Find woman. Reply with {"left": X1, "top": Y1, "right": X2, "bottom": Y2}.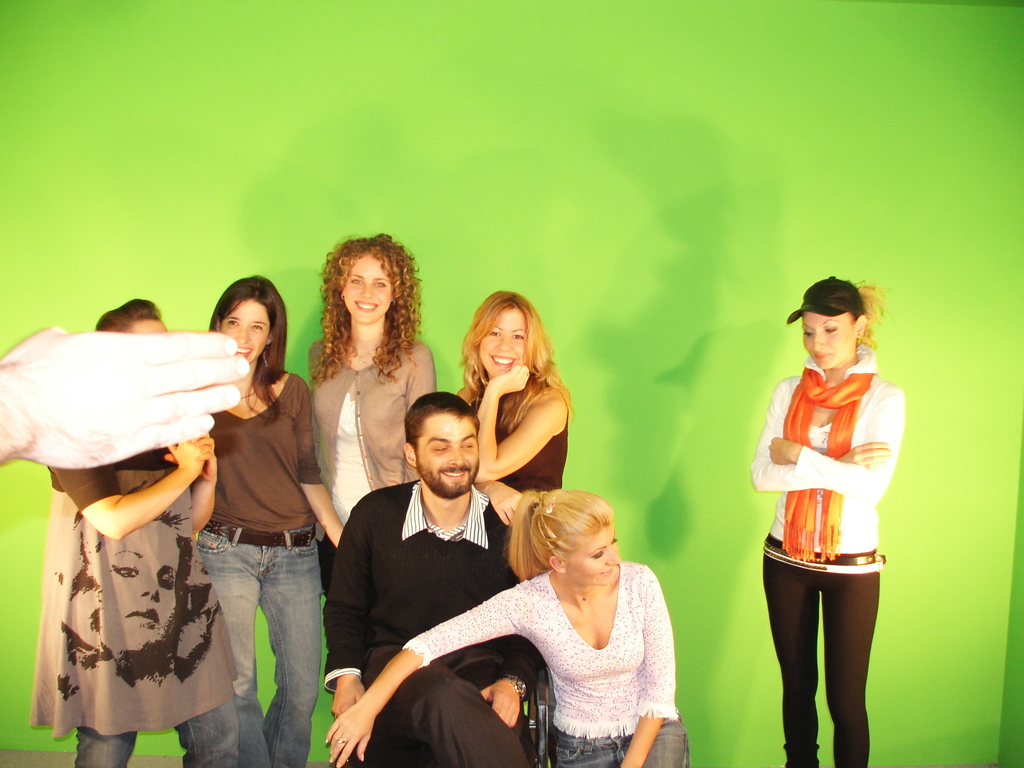
{"left": 747, "top": 274, "right": 908, "bottom": 767}.
